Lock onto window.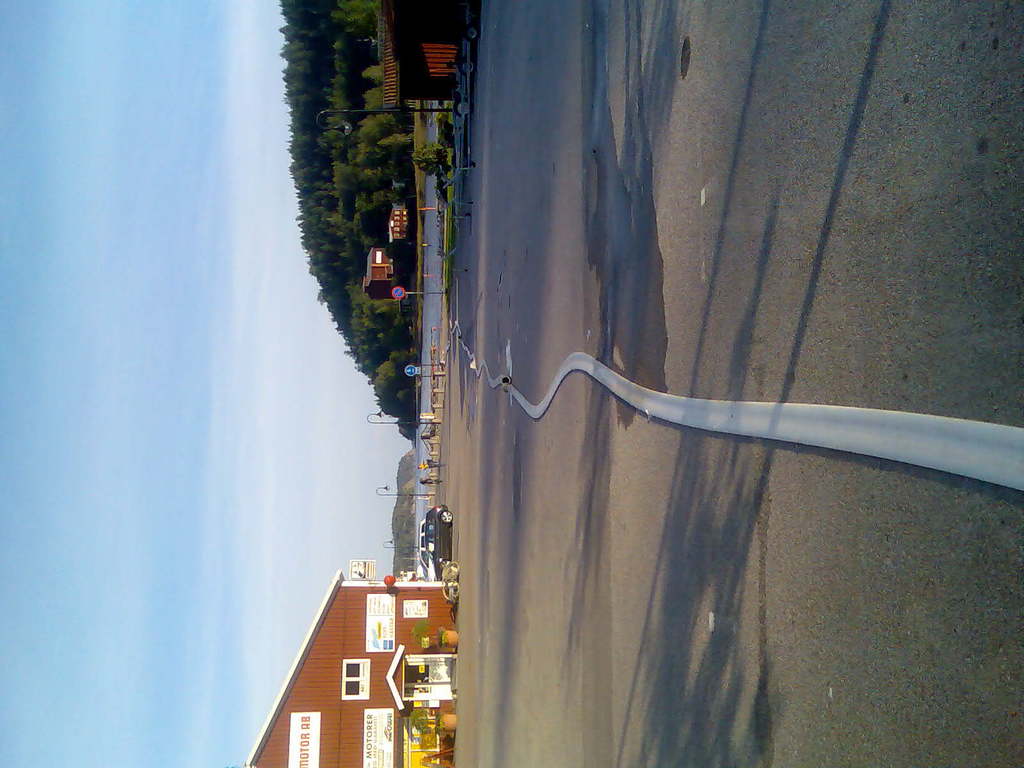
Locked: box(342, 661, 368, 698).
